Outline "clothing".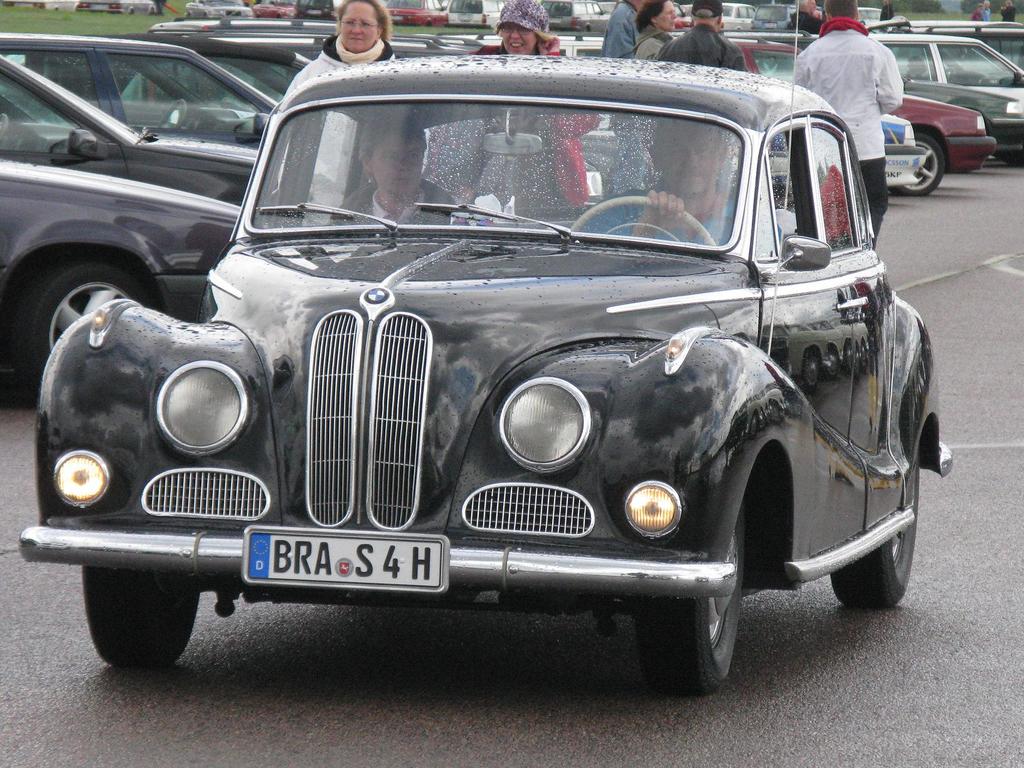
Outline: crop(629, 26, 668, 58).
